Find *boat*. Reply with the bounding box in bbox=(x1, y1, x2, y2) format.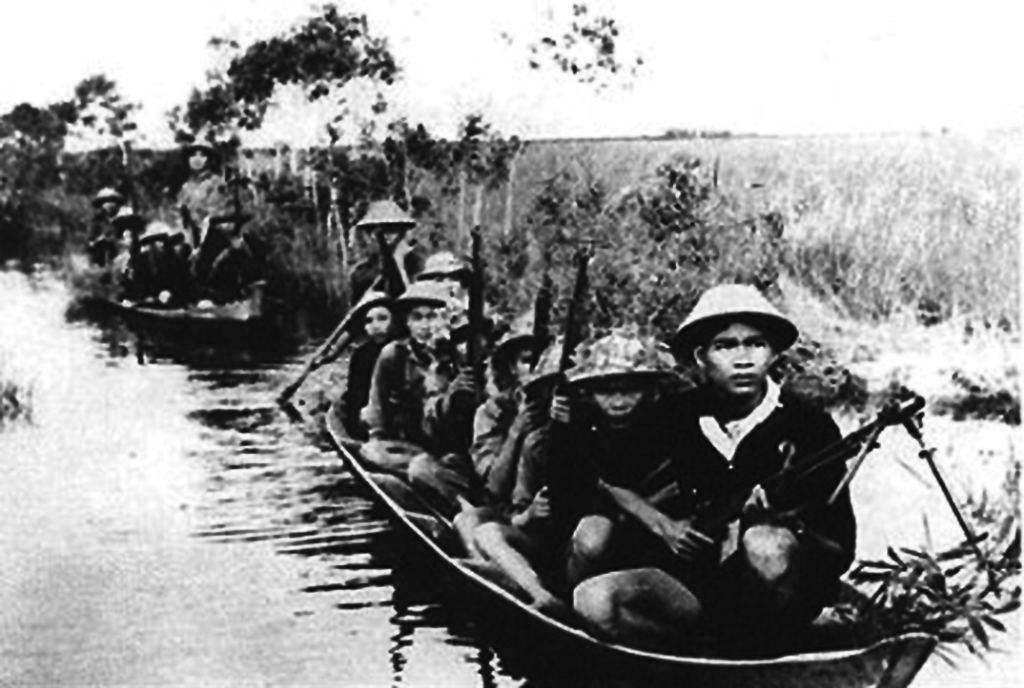
bbox=(68, 228, 288, 356).
